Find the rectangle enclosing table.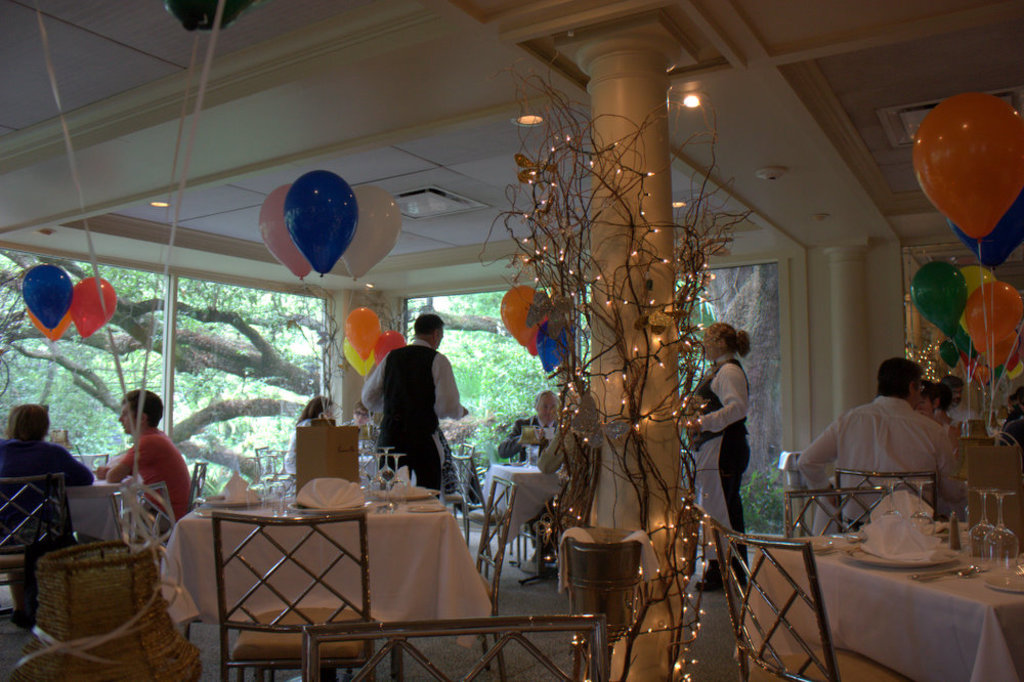
732,546,1023,681.
